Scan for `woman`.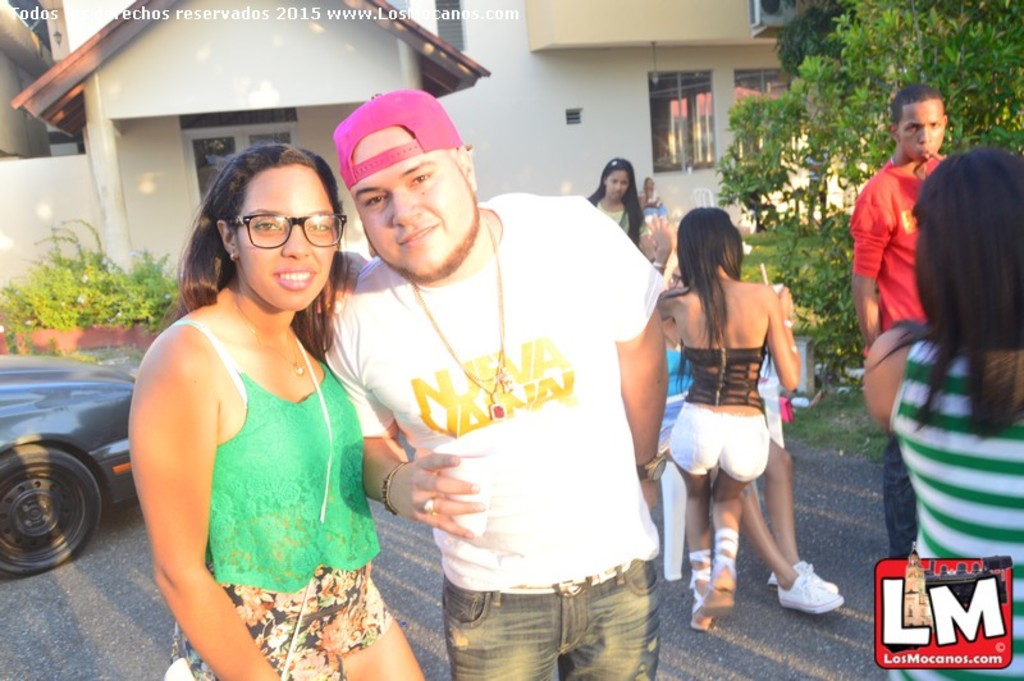
Scan result: (x1=856, y1=150, x2=1023, y2=680).
